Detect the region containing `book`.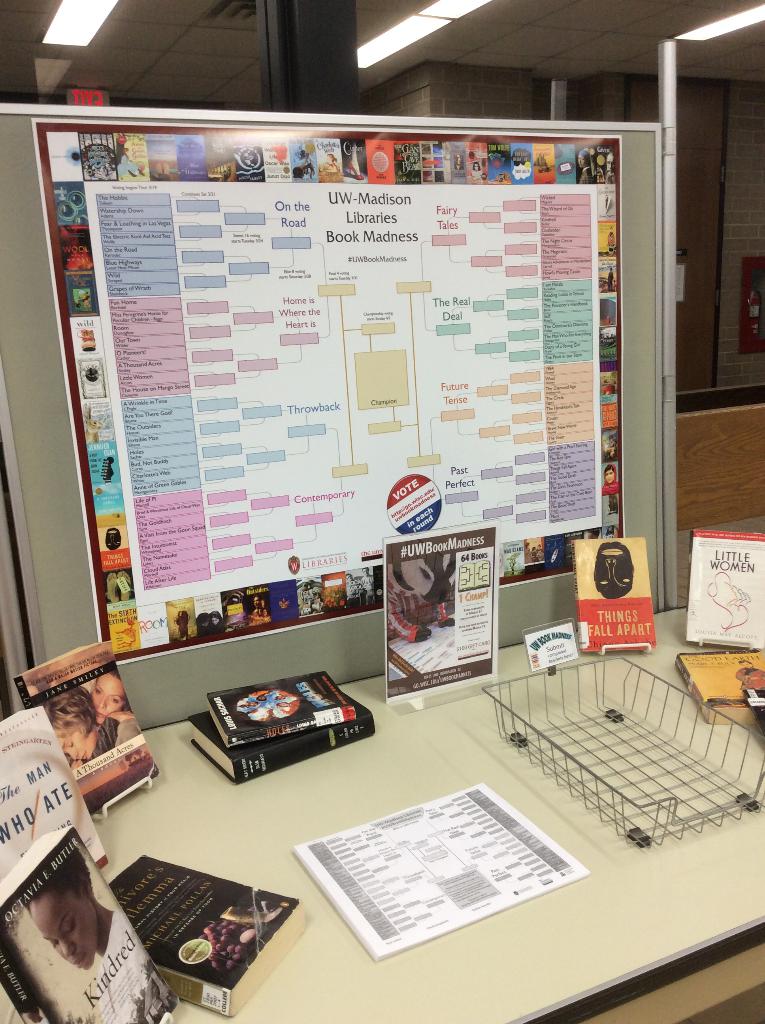
(x1=0, y1=700, x2=112, y2=875).
